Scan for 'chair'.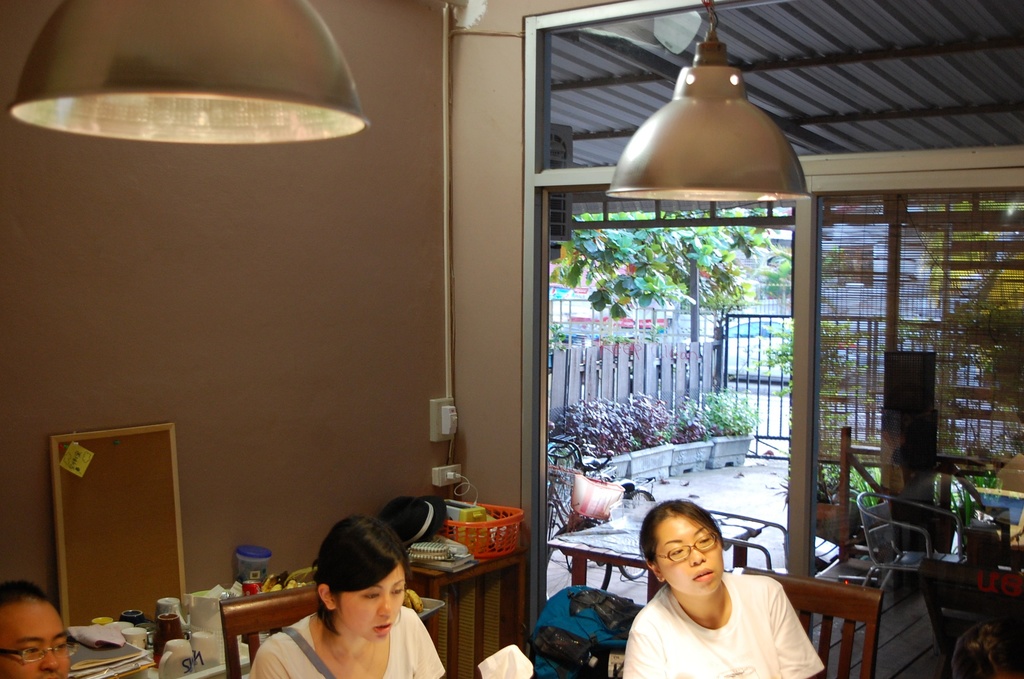
Scan result: Rect(218, 578, 320, 678).
